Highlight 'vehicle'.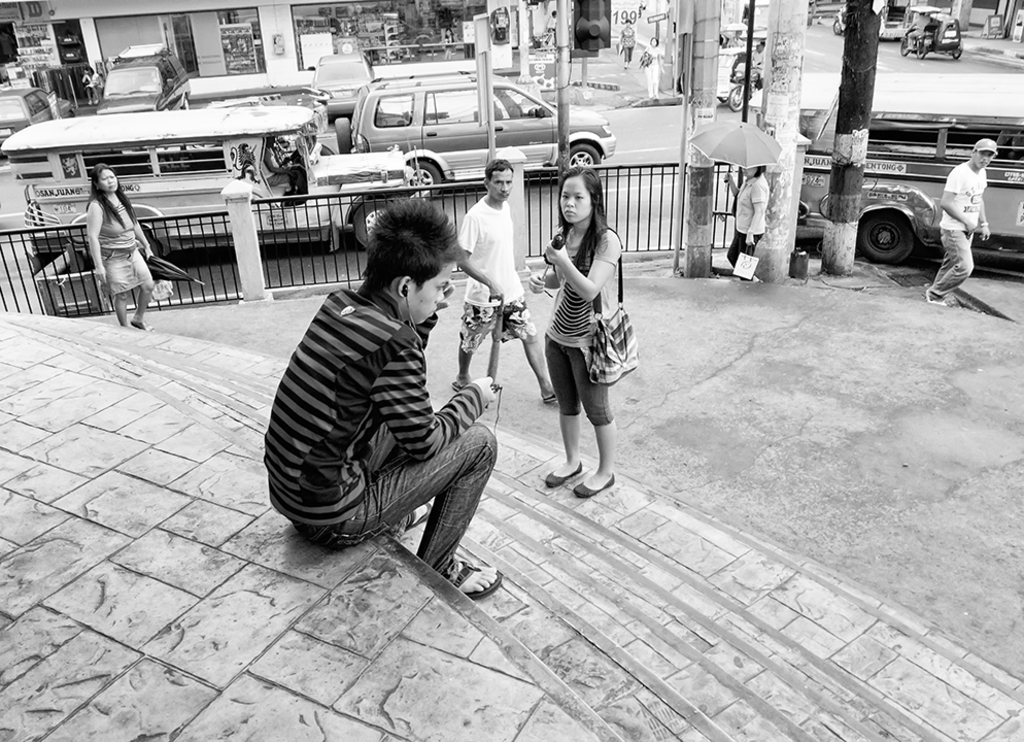
Highlighted region: <box>0,104,426,262</box>.
